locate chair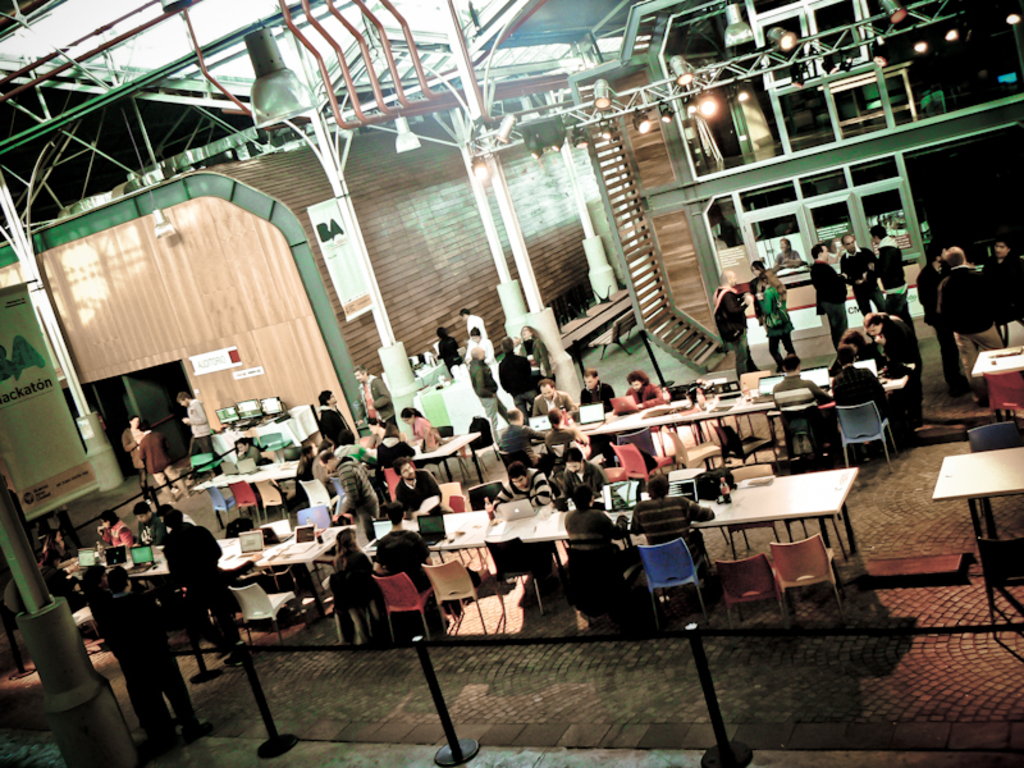
228 580 314 653
